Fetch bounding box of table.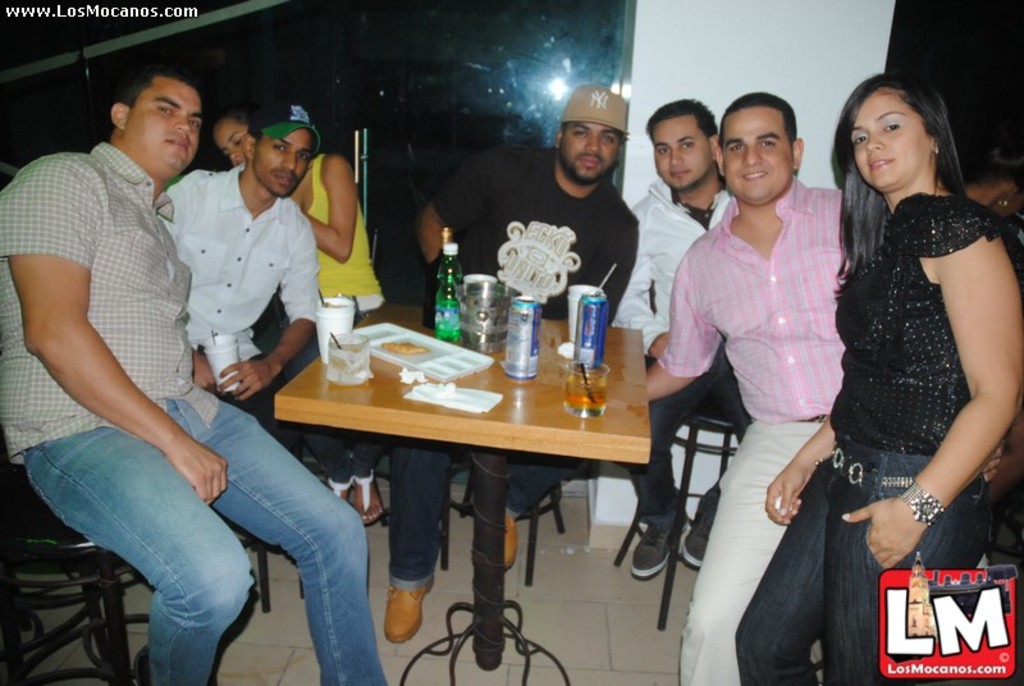
Bbox: 274/298/654/685.
